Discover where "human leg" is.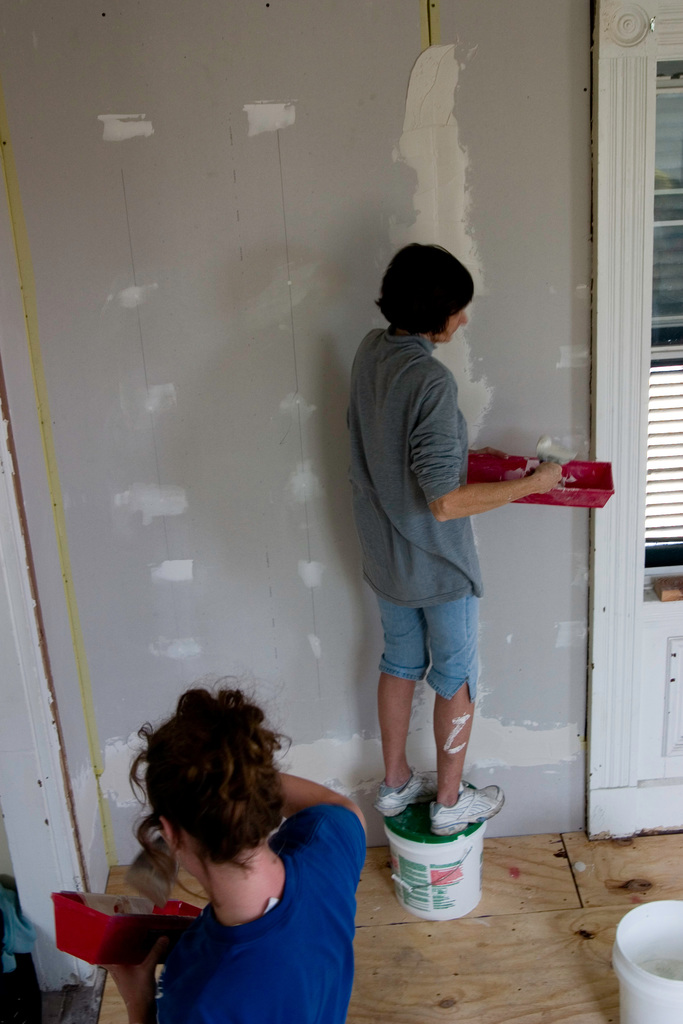
Discovered at crop(427, 593, 509, 834).
